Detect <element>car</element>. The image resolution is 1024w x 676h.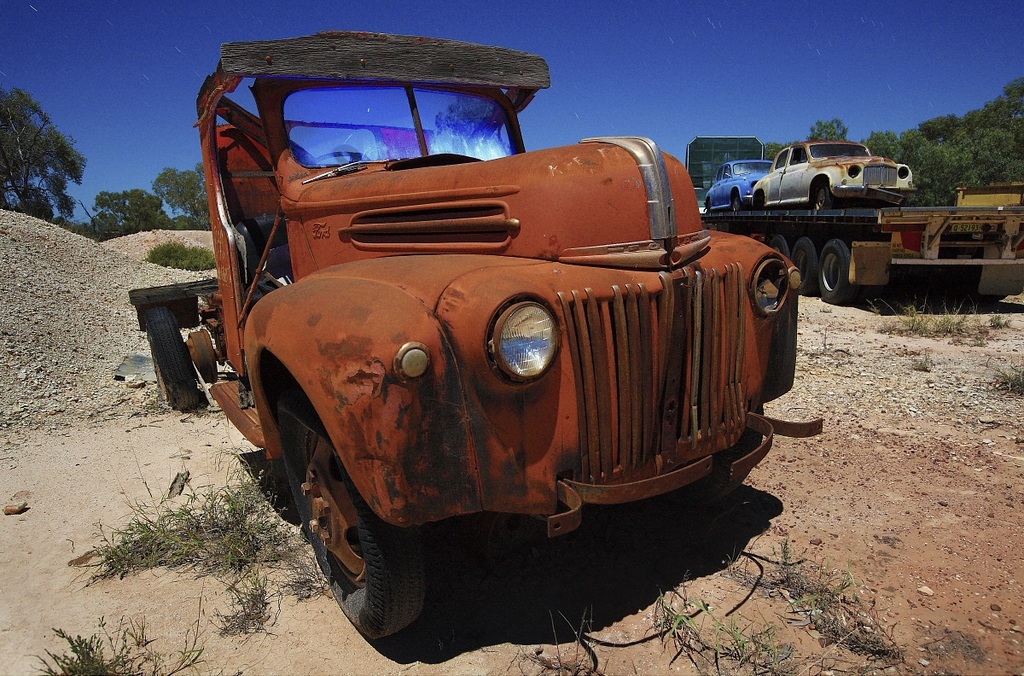
l=702, t=154, r=777, b=213.
